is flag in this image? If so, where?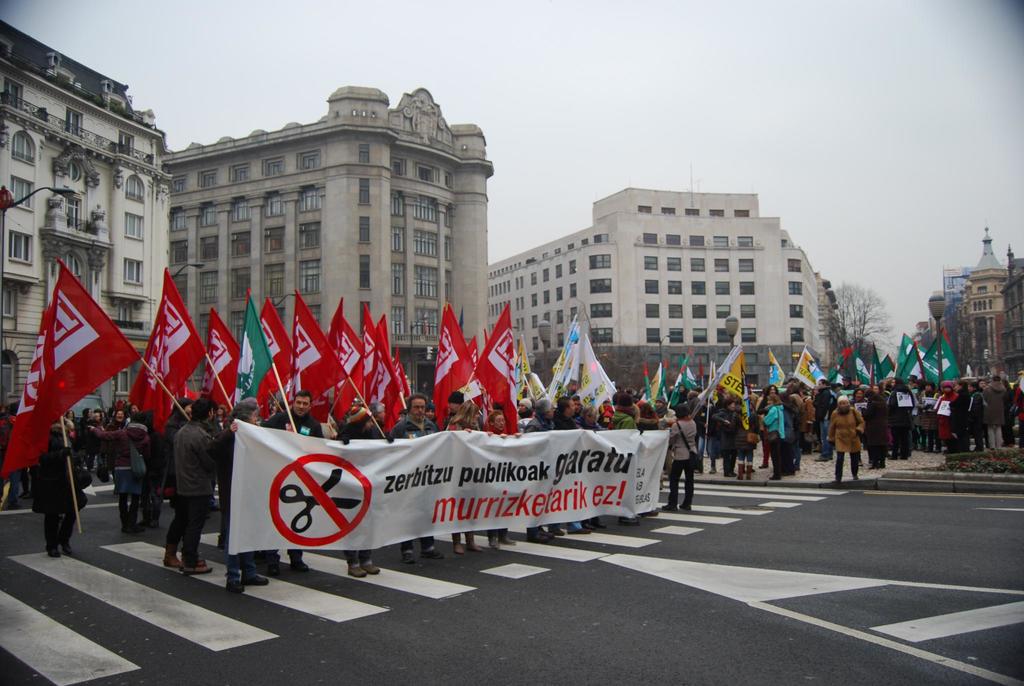
Yes, at 29/259/143/459.
